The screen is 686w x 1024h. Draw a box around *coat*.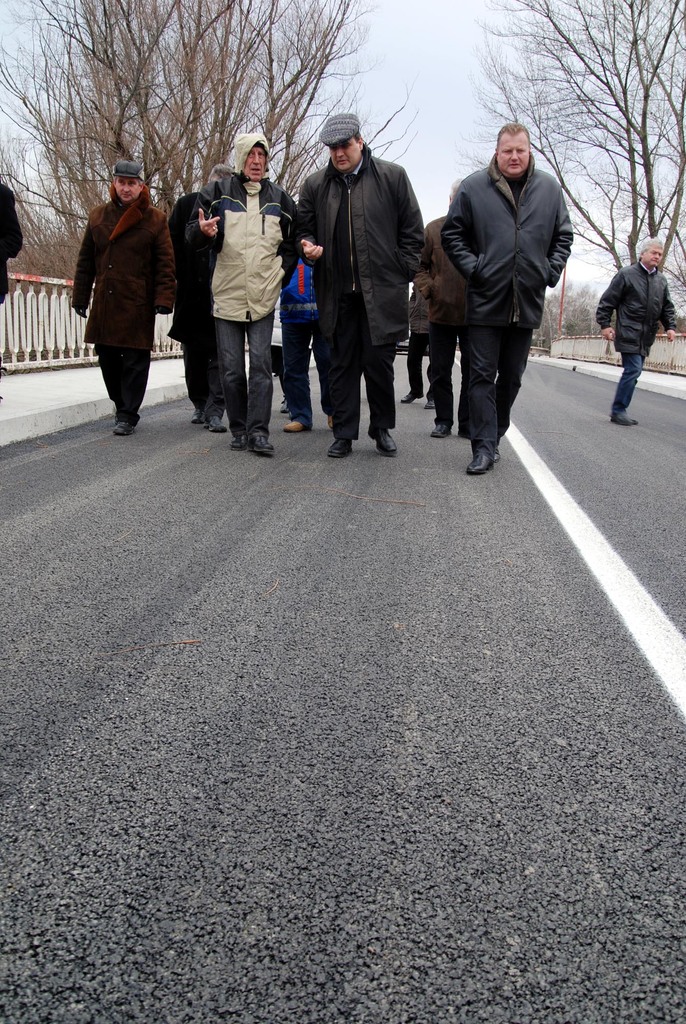
Rect(170, 194, 228, 348).
